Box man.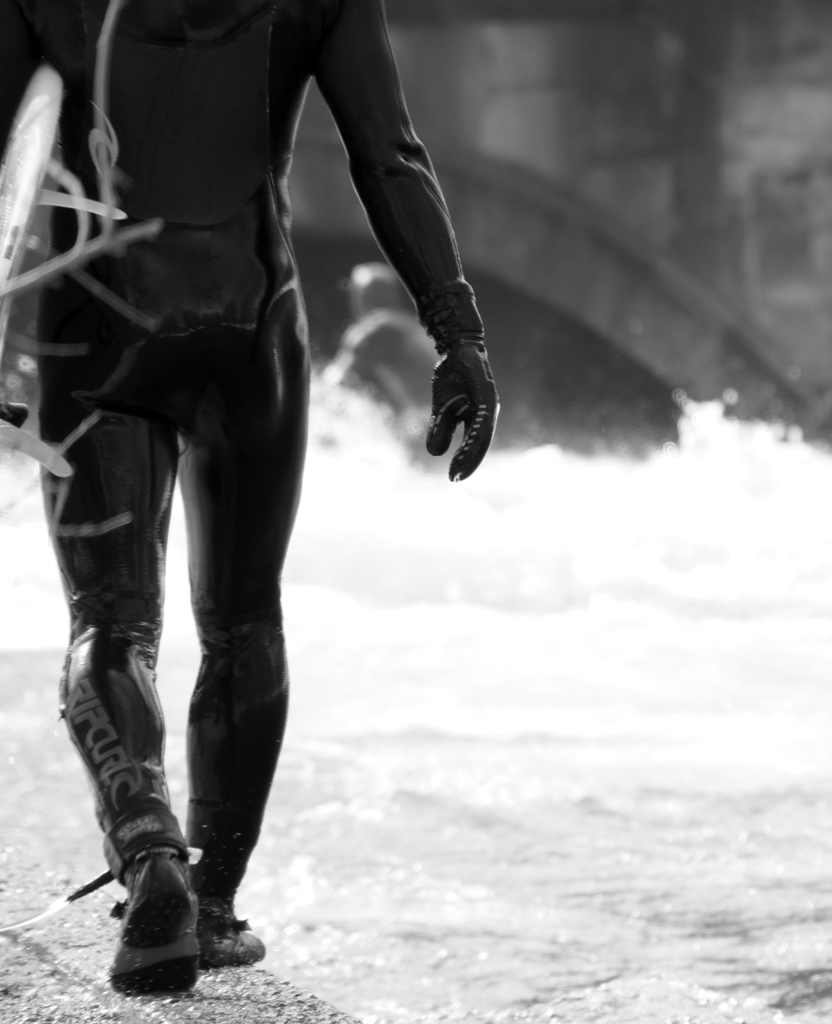
(x1=0, y1=0, x2=503, y2=958).
